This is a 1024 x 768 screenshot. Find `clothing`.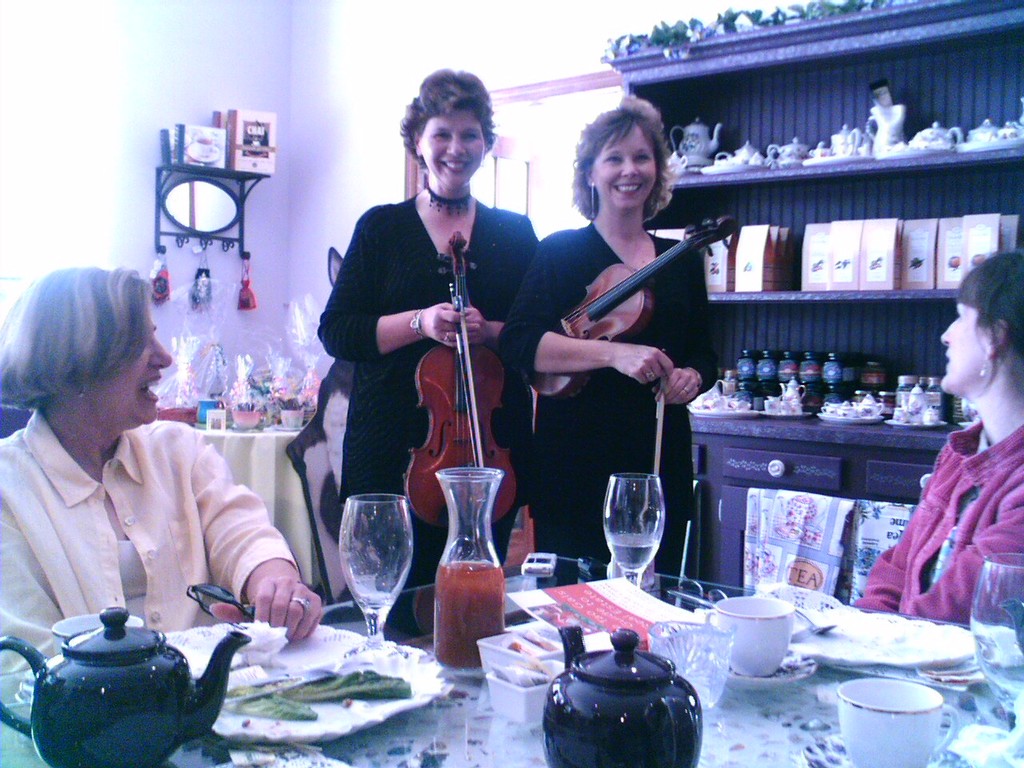
Bounding box: [0, 410, 302, 672].
